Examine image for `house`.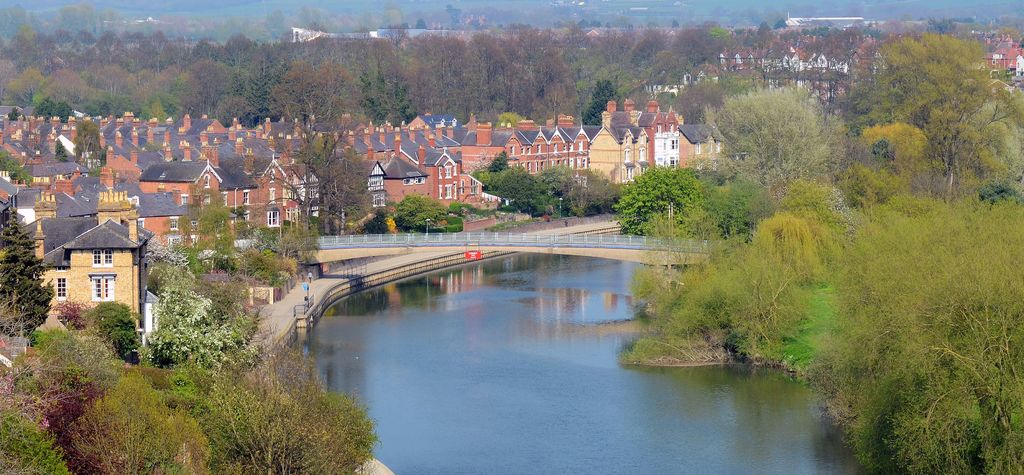
Examination result: locate(364, 120, 399, 151).
